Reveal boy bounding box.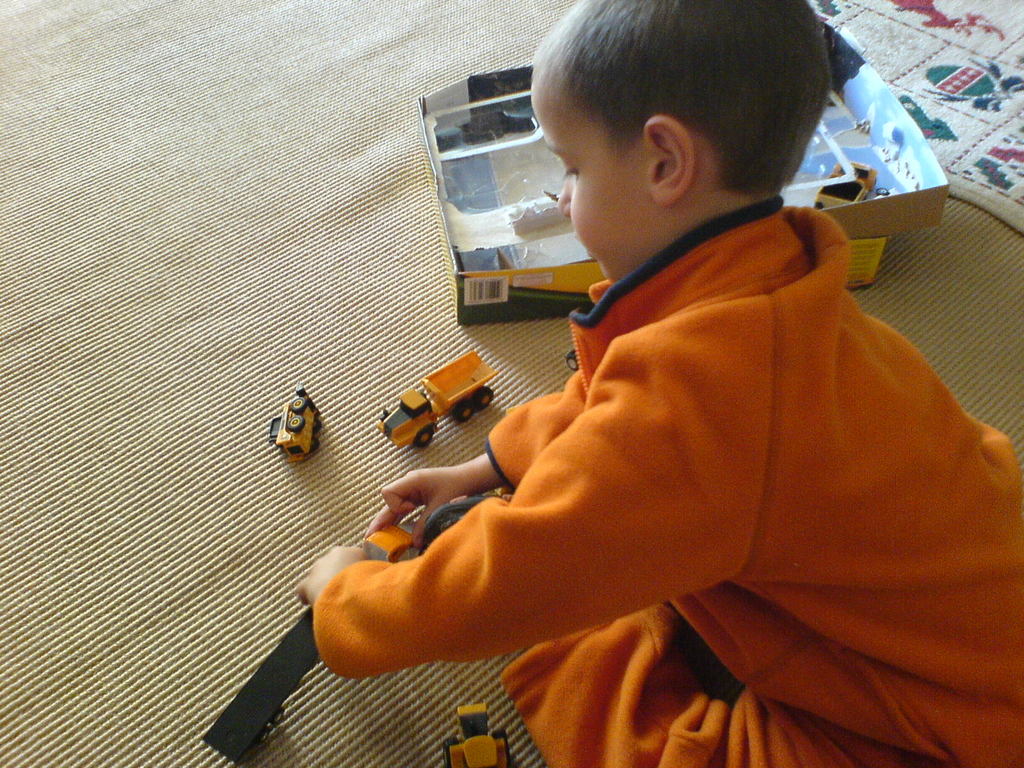
Revealed: 317:19:996:729.
